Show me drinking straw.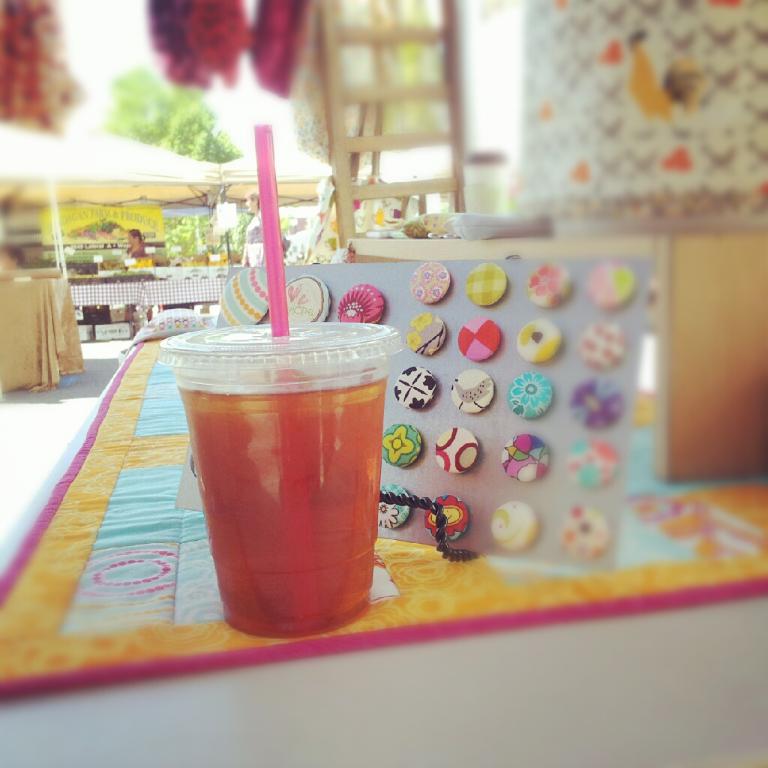
drinking straw is here: crop(254, 121, 290, 384).
